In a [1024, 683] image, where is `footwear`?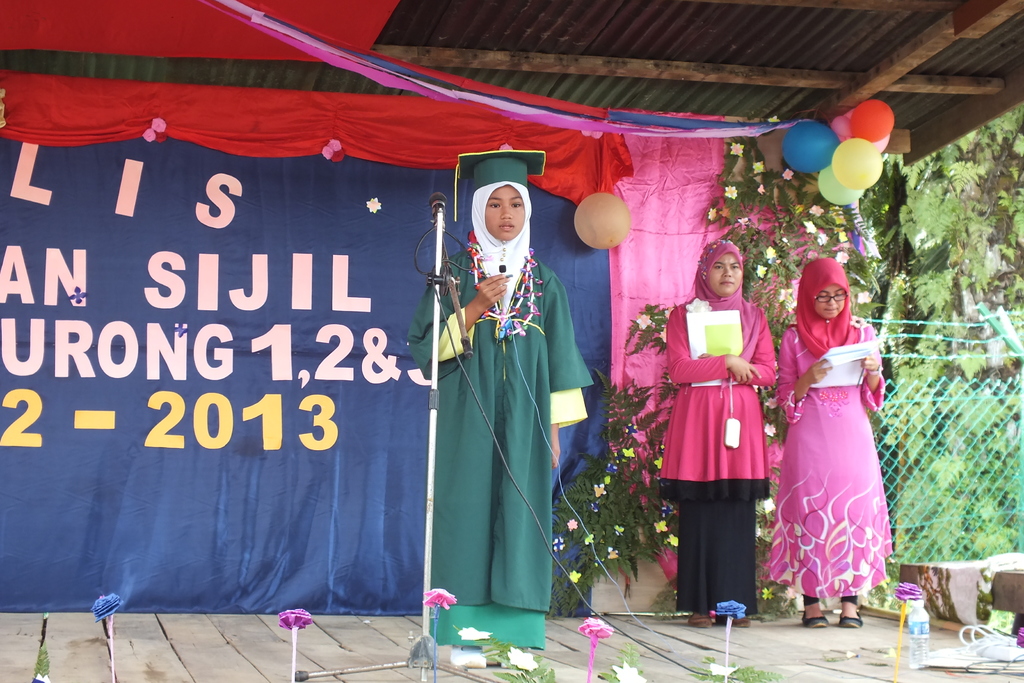
box(449, 645, 488, 670).
